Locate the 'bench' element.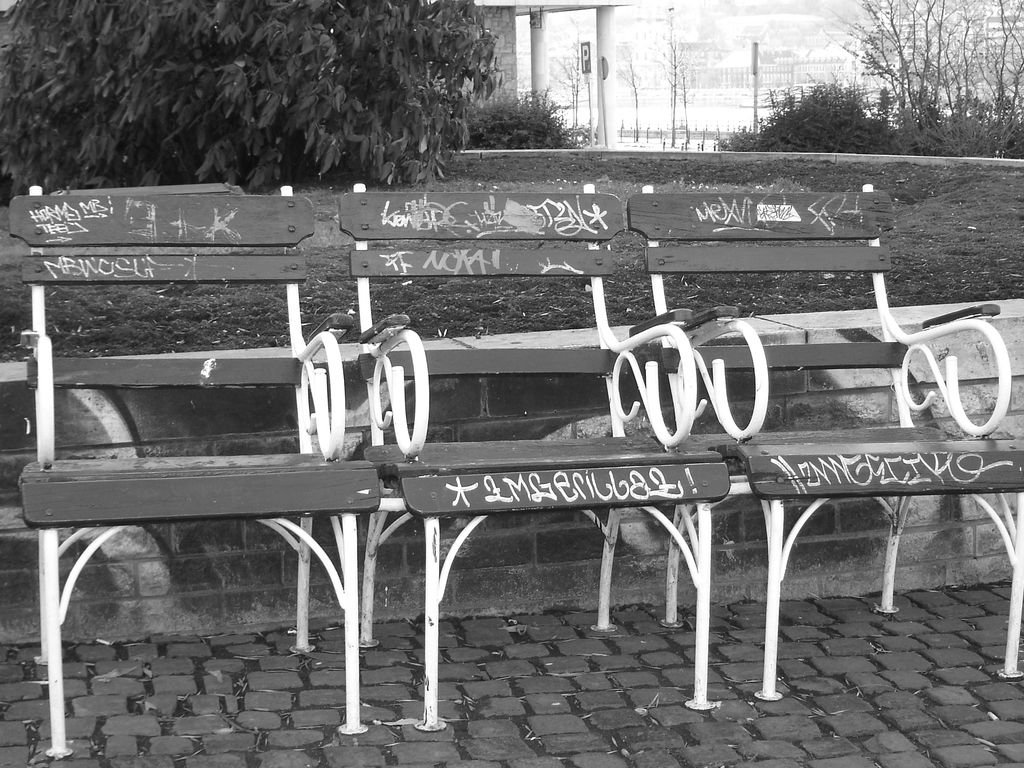
Element bbox: l=628, t=189, r=1015, b=701.
